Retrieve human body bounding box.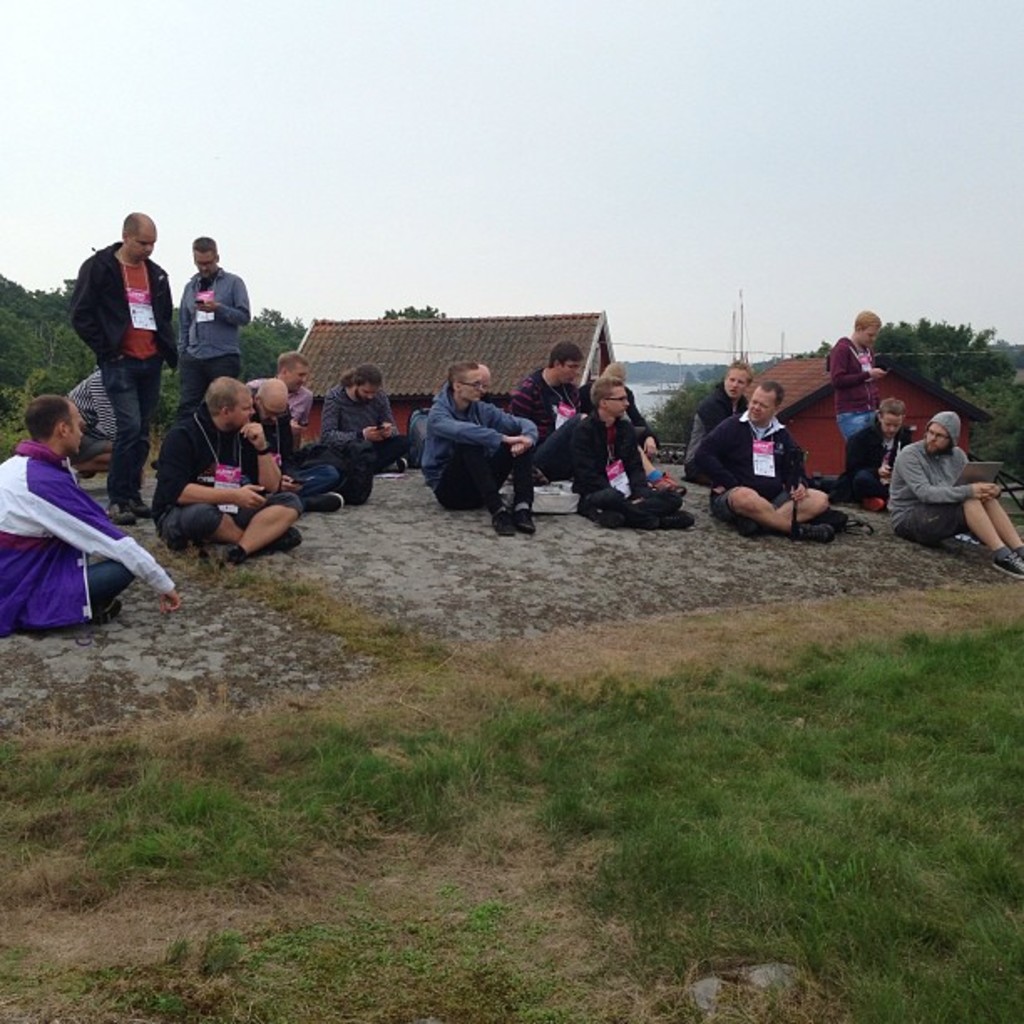
Bounding box: <region>423, 390, 540, 545</region>.
